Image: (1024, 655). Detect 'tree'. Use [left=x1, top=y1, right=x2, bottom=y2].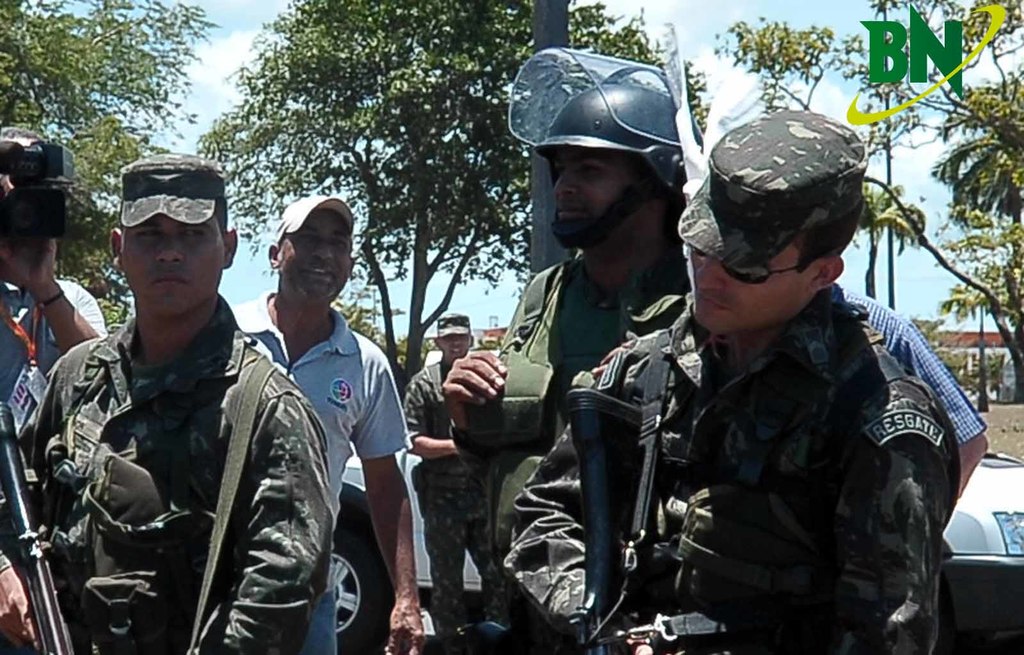
[left=203, top=1, right=728, bottom=380].
